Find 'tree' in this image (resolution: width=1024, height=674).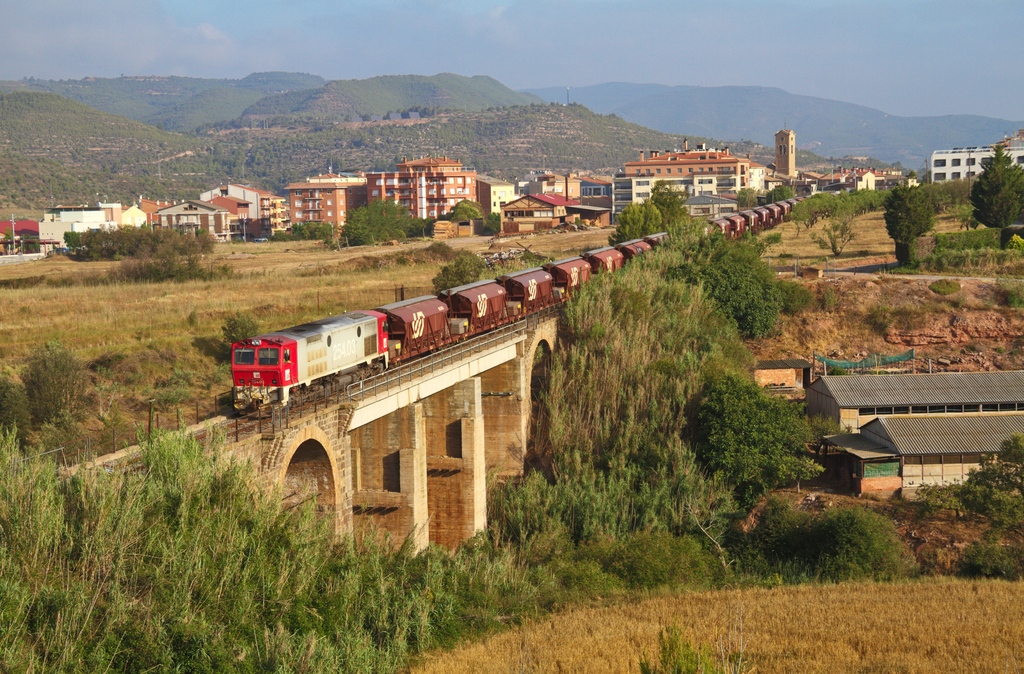
(488,209,500,222).
